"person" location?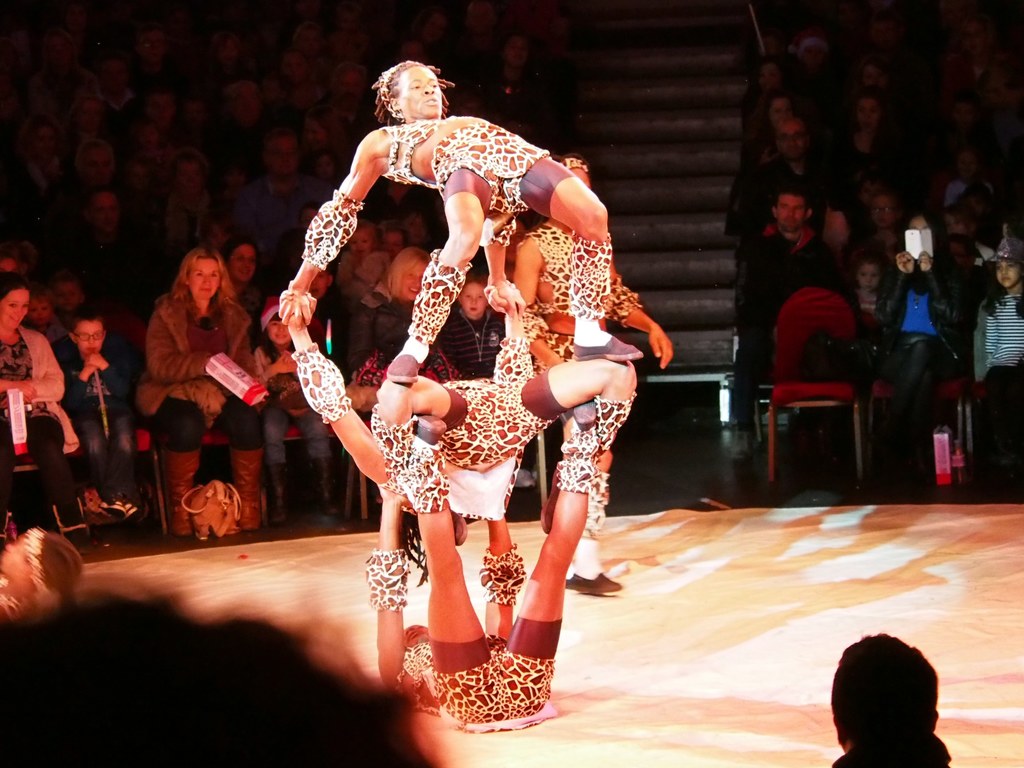
region(132, 217, 239, 556)
